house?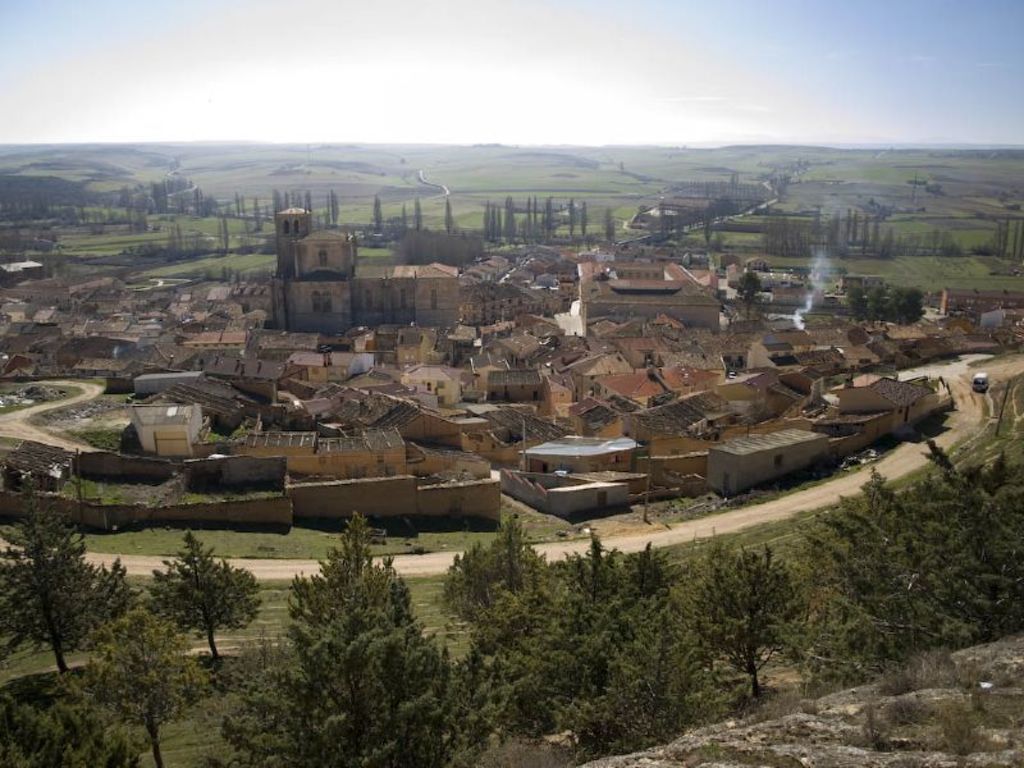
549/349/640/403
